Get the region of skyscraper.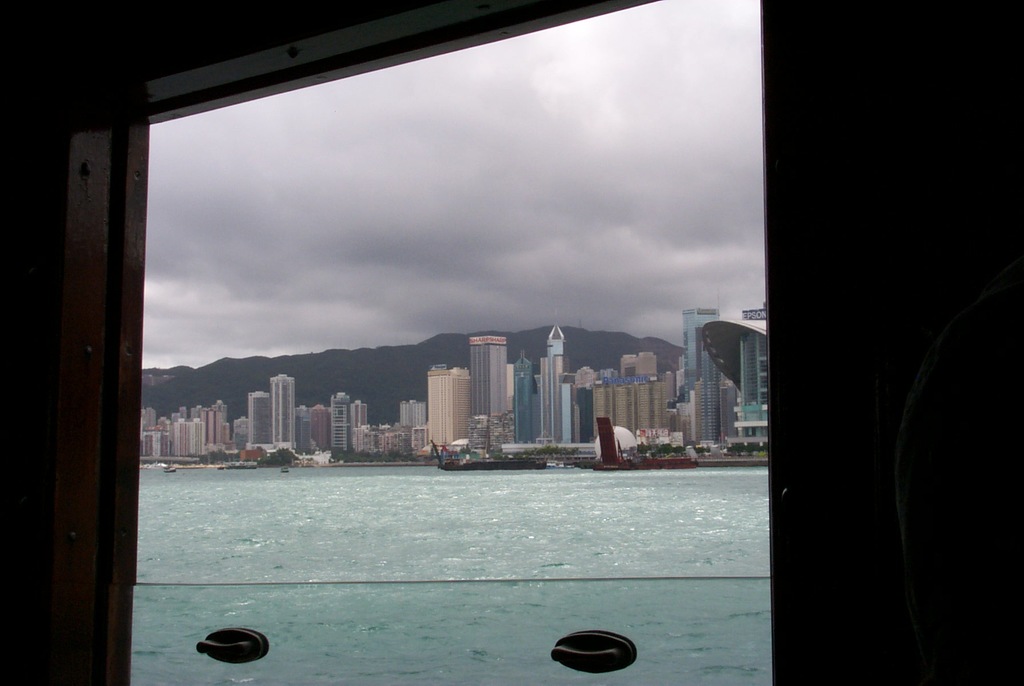
<box>424,368,476,450</box>.
